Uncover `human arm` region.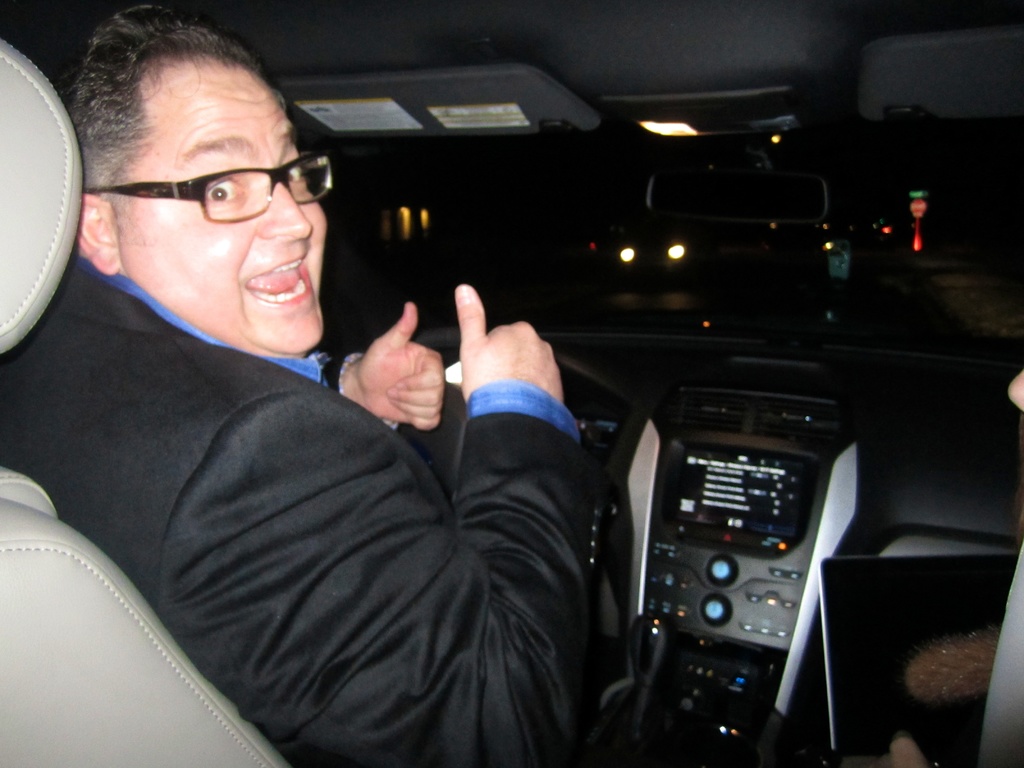
Uncovered: (left=291, top=291, right=449, bottom=444).
